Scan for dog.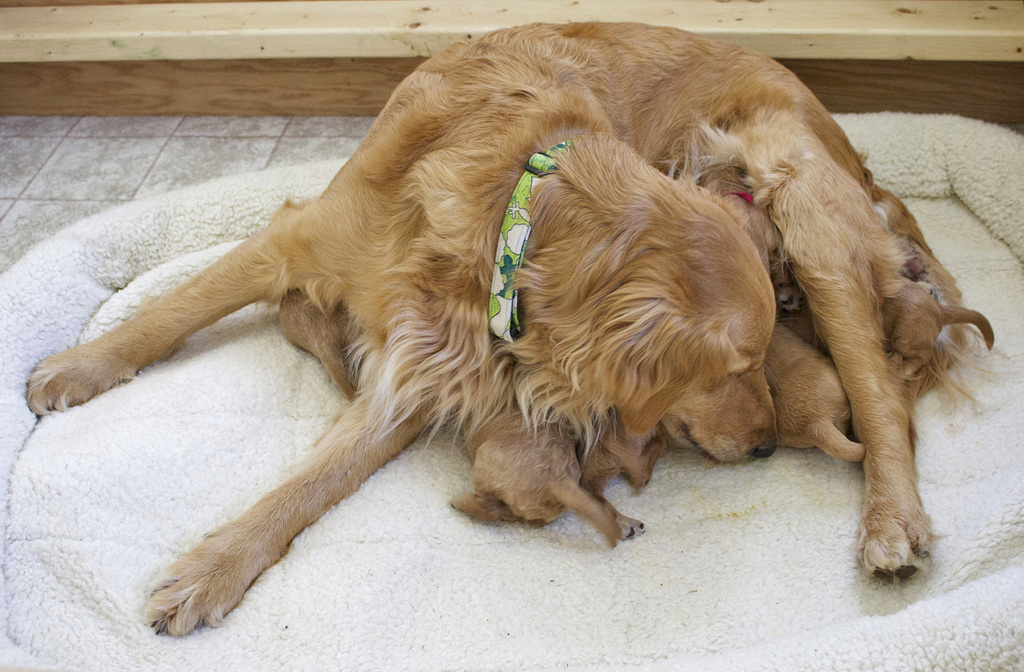
Scan result: <bbox>25, 21, 993, 632</bbox>.
